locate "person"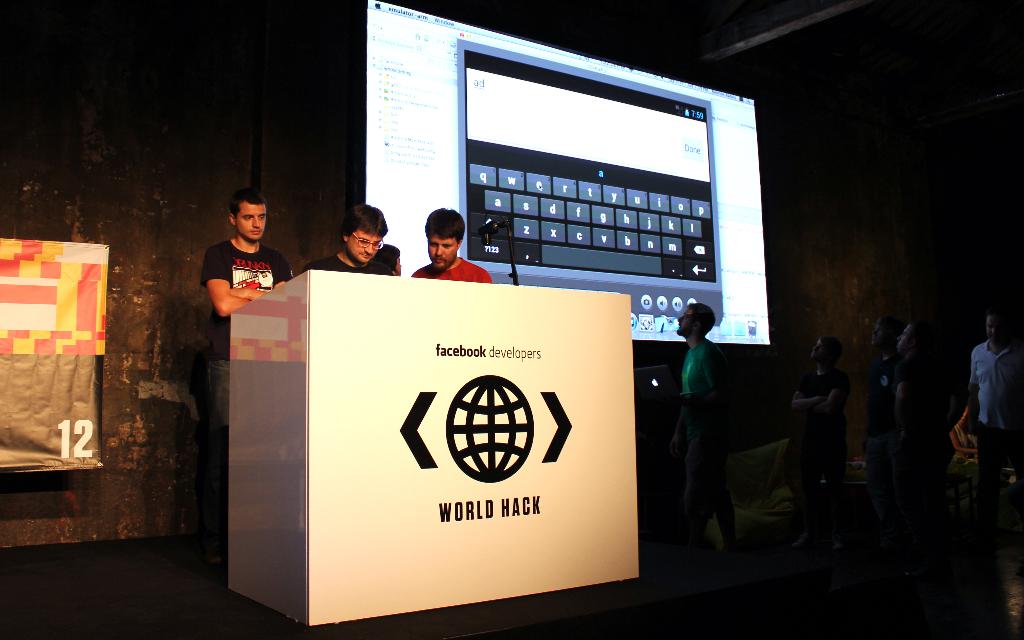
Rect(408, 209, 496, 281)
